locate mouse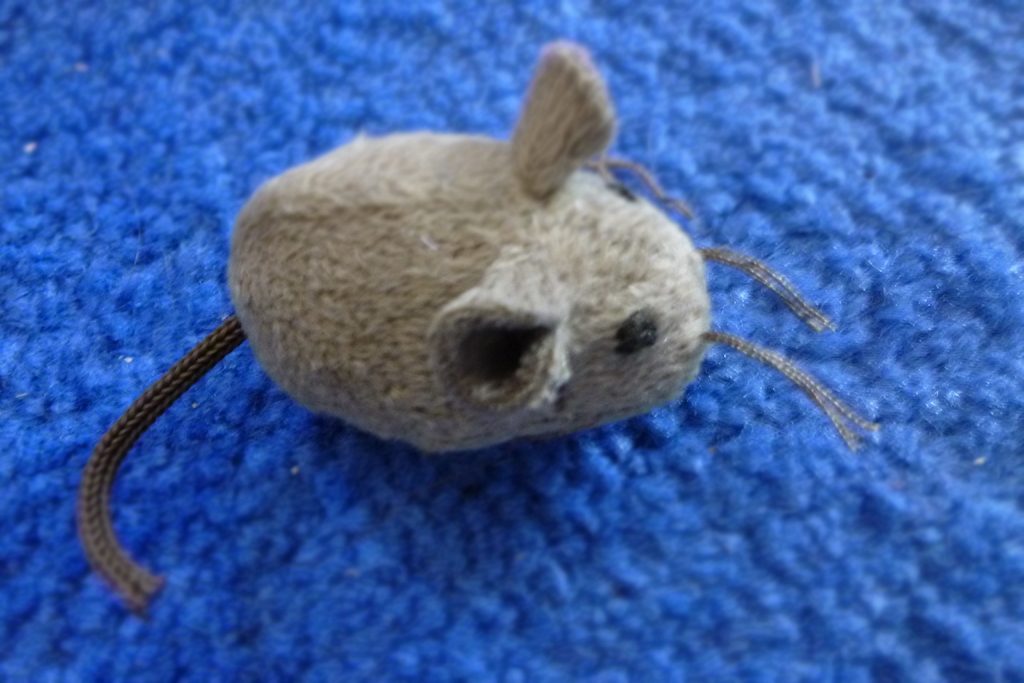
[x1=78, y1=52, x2=869, y2=606]
